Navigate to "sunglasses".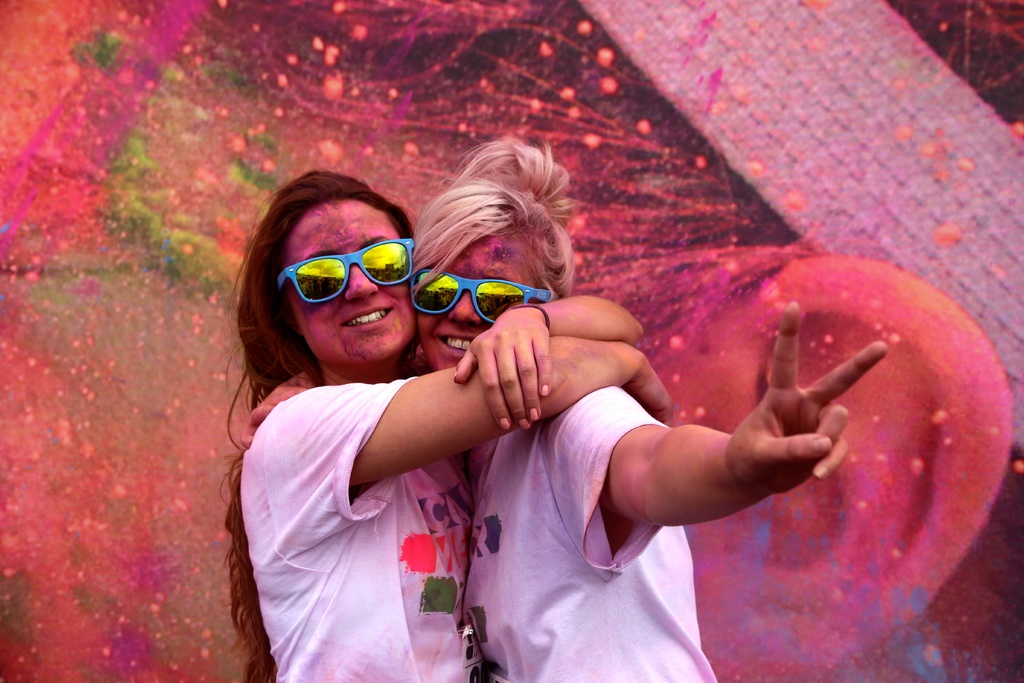
Navigation target: <region>276, 237, 420, 303</region>.
